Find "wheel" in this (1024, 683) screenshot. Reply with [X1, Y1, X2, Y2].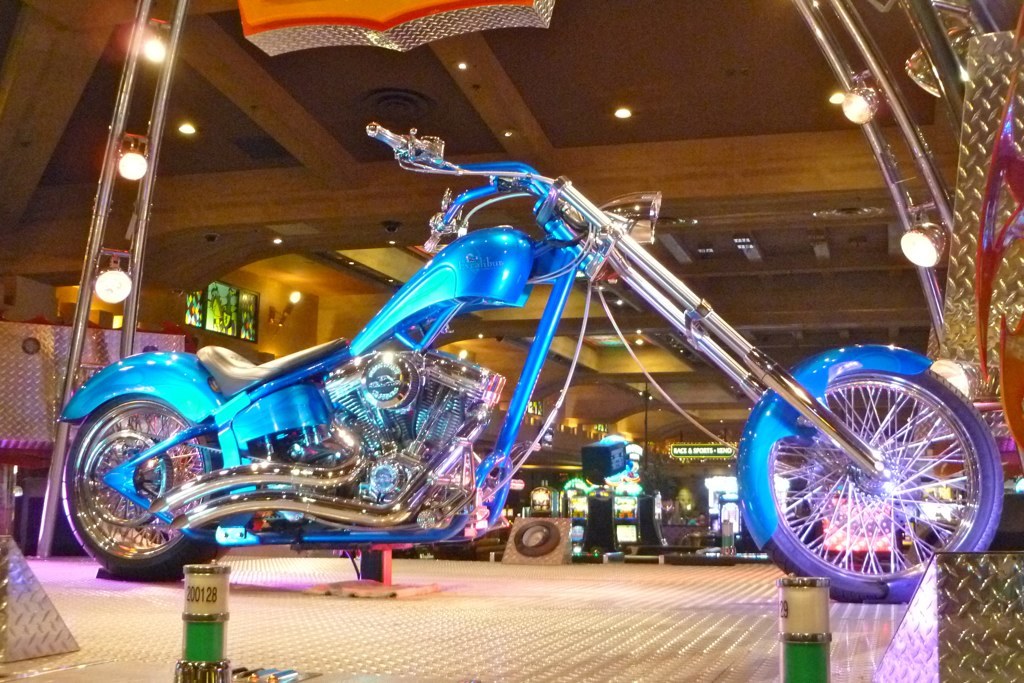
[511, 517, 561, 559].
